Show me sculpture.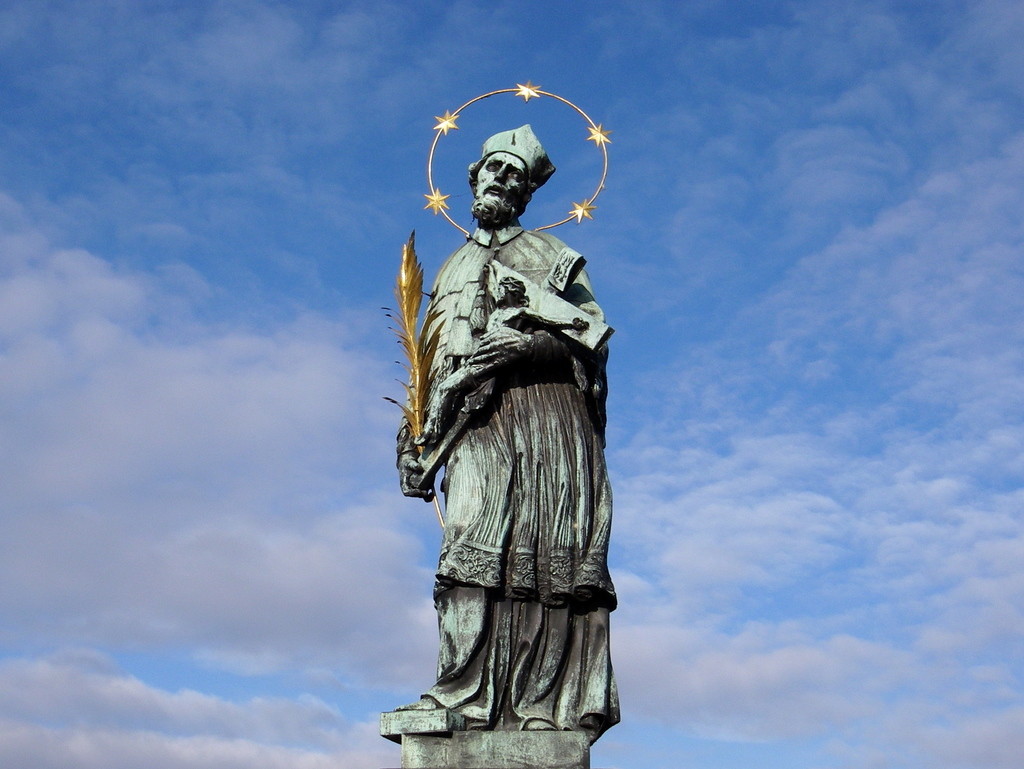
sculpture is here: BBox(387, 76, 636, 744).
